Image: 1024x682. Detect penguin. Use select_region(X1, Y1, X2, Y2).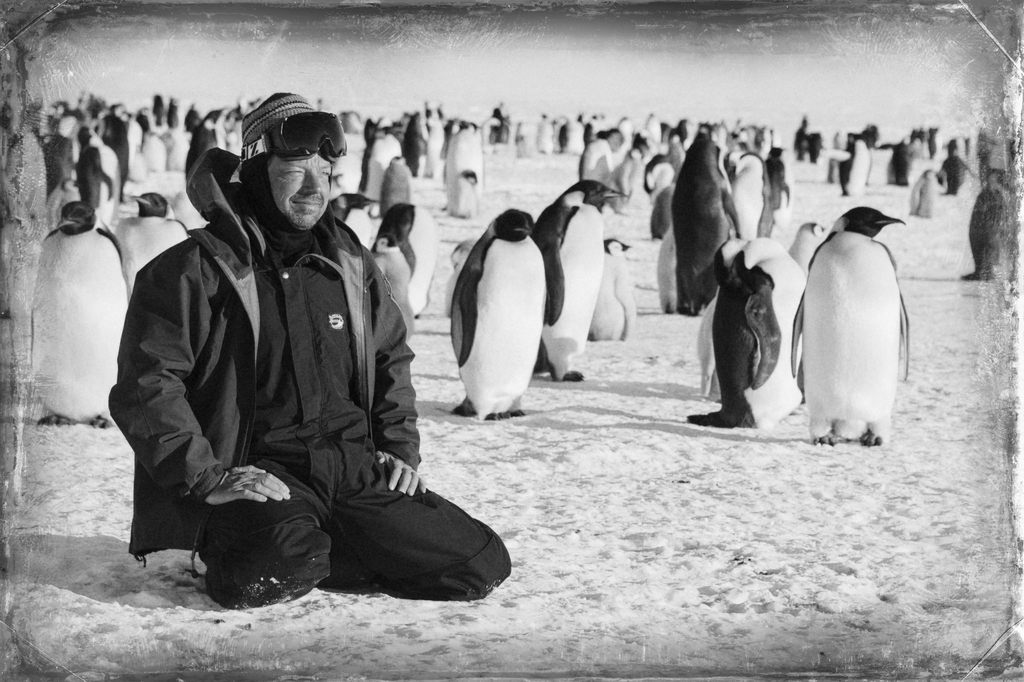
select_region(940, 144, 963, 194).
